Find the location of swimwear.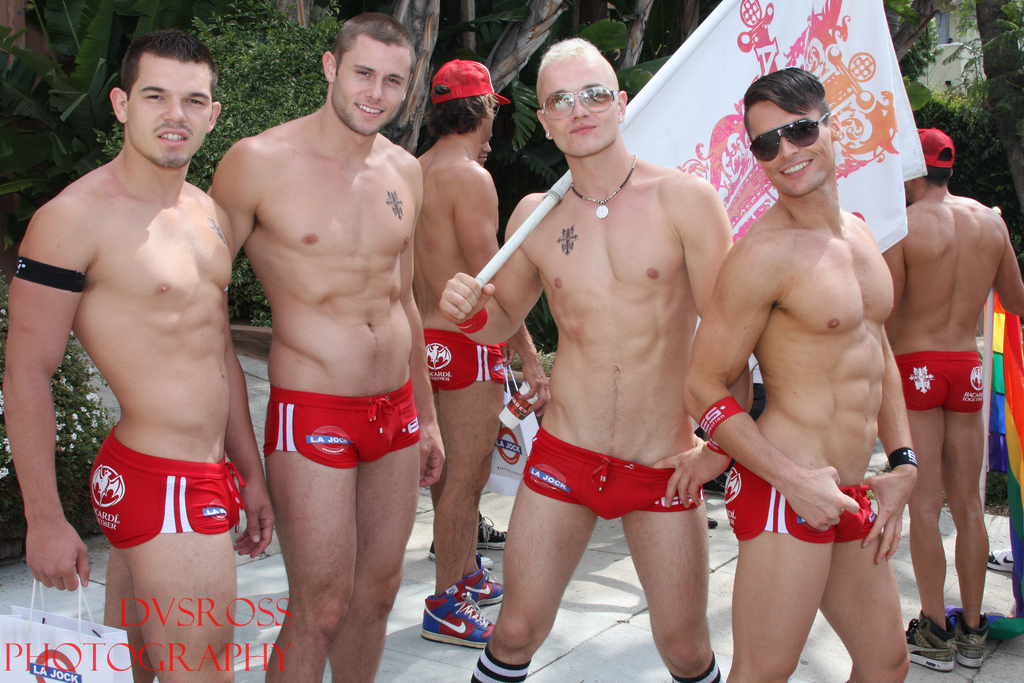
Location: 721, 457, 879, 538.
